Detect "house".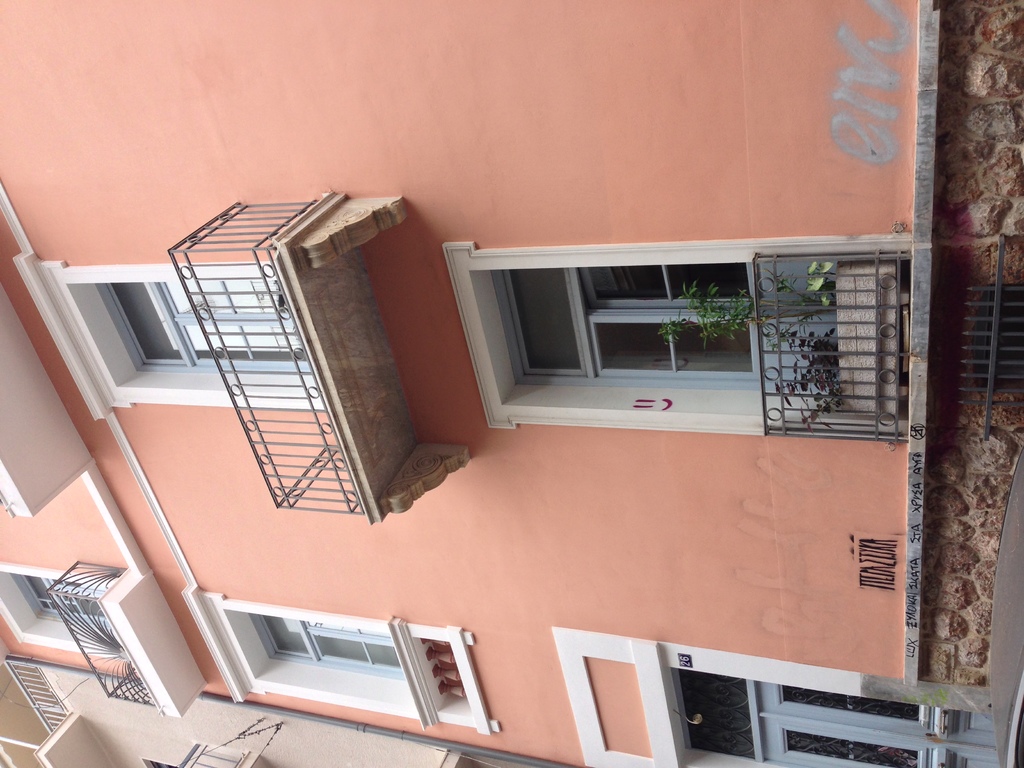
Detected at (26,88,1023,759).
